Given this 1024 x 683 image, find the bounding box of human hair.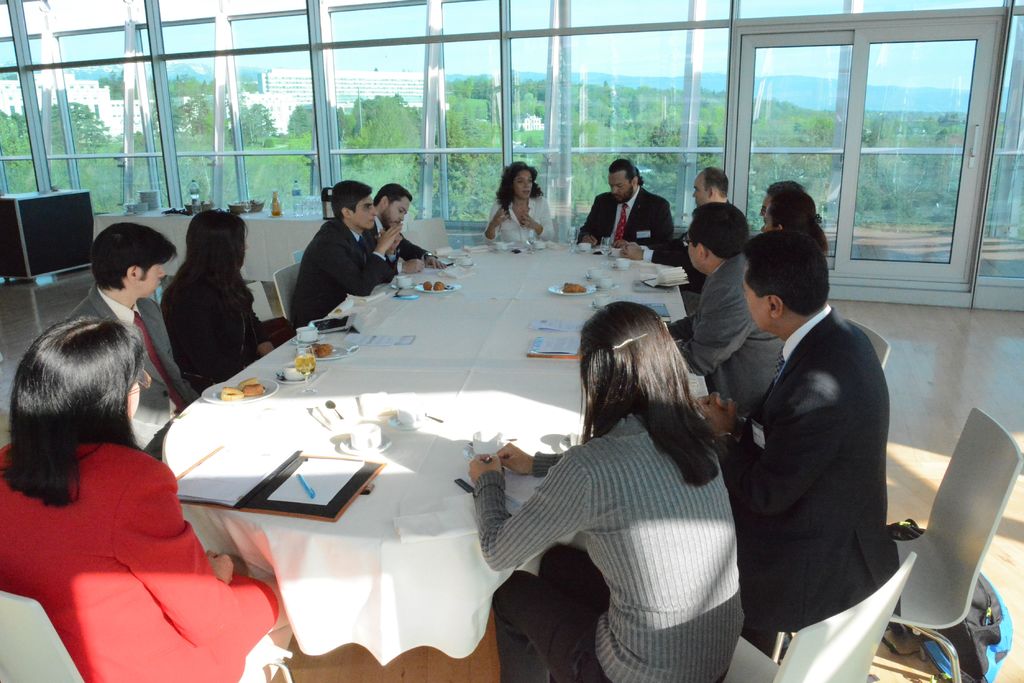
bbox(610, 156, 645, 191).
